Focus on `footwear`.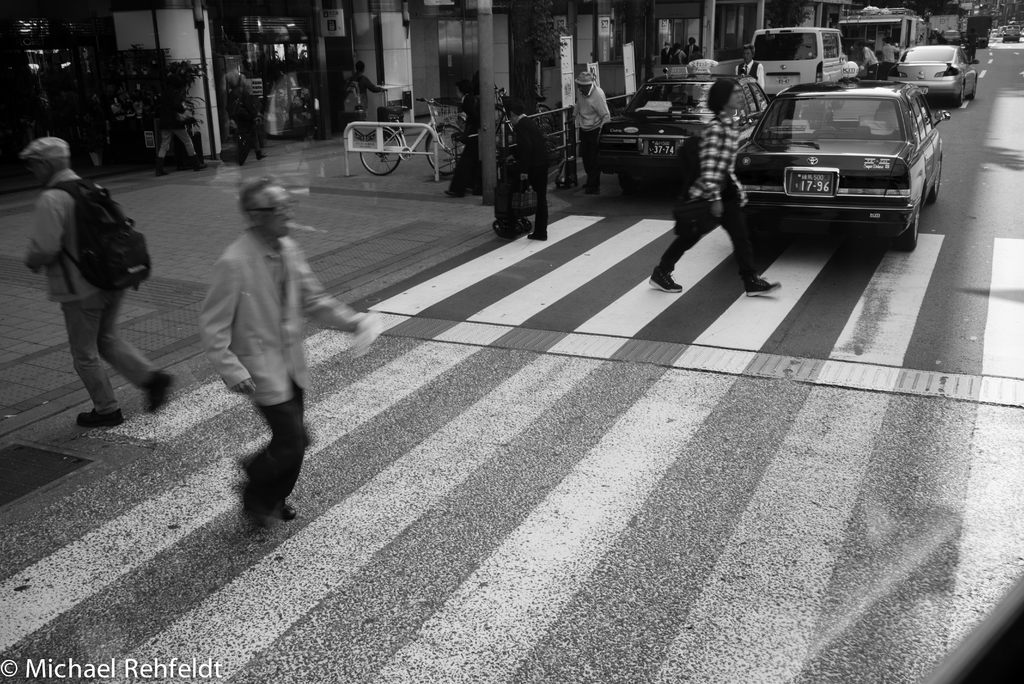
Focused at <region>239, 484, 271, 536</region>.
